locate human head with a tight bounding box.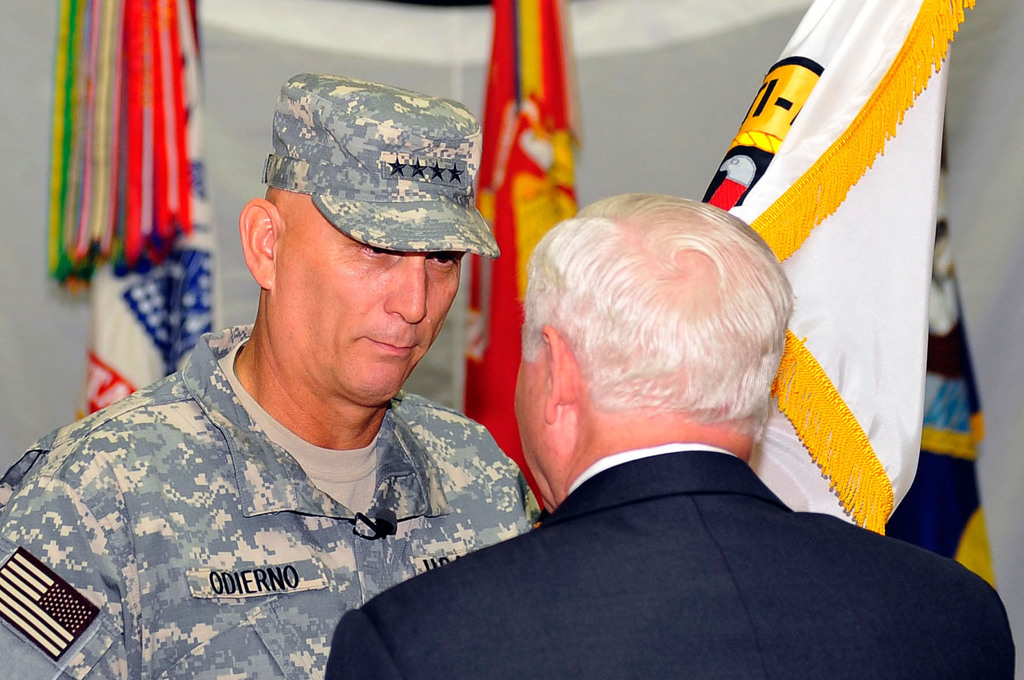
239,73,499,412.
